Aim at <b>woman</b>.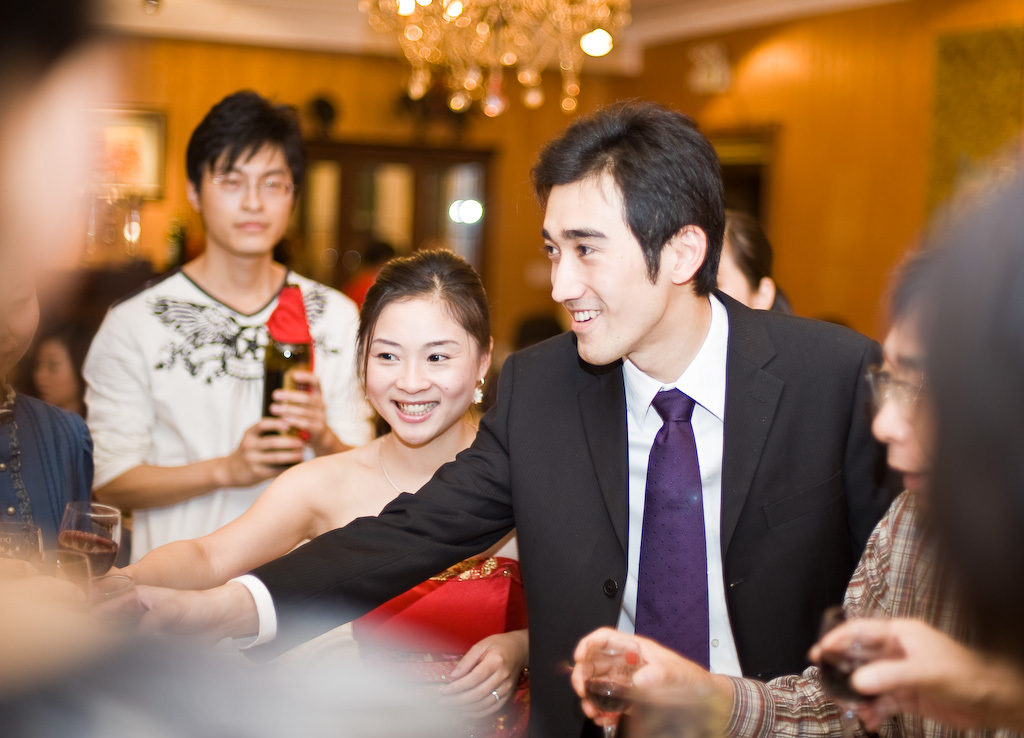
Aimed at x1=904, y1=144, x2=1023, y2=680.
